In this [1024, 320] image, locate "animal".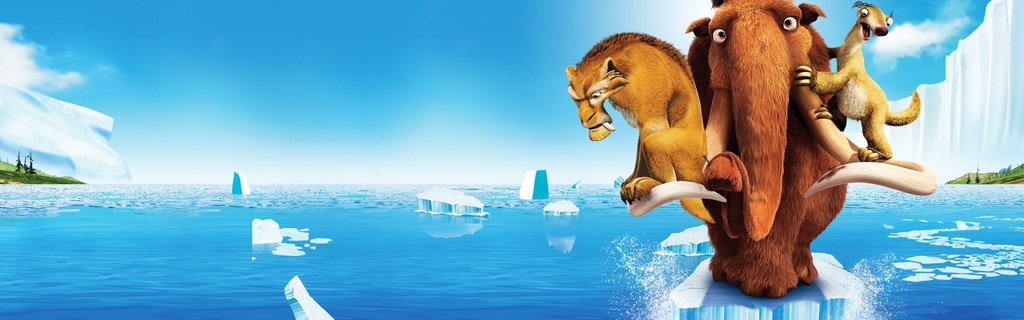
Bounding box: box(802, 1, 927, 156).
